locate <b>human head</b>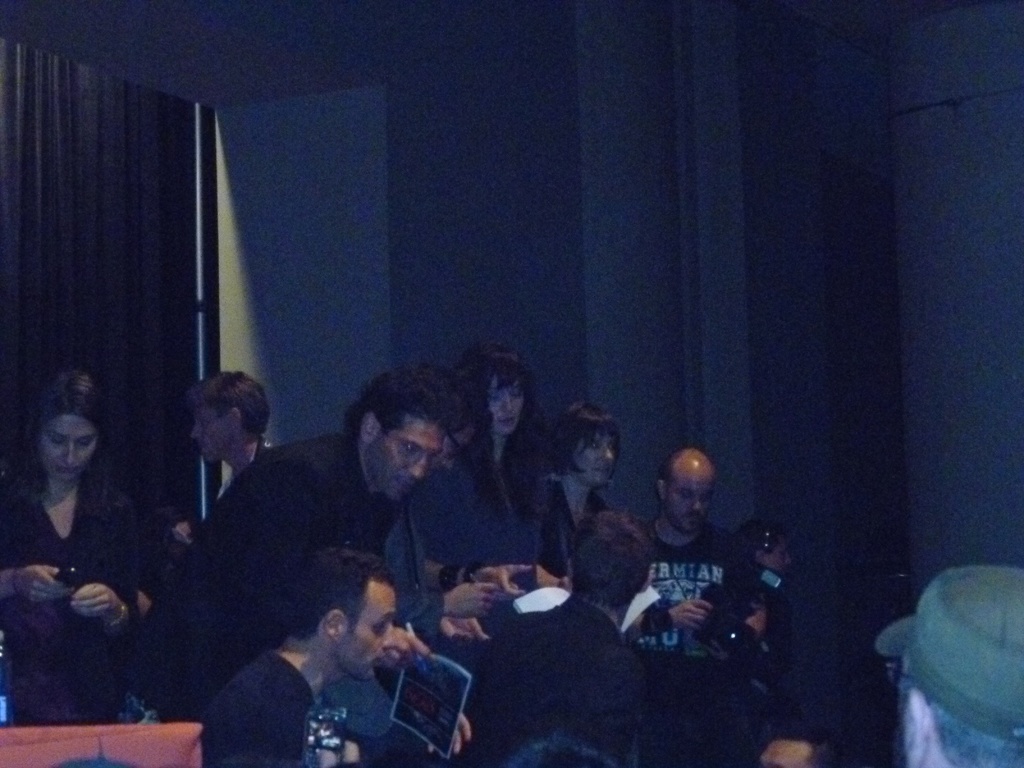
465, 342, 535, 438
